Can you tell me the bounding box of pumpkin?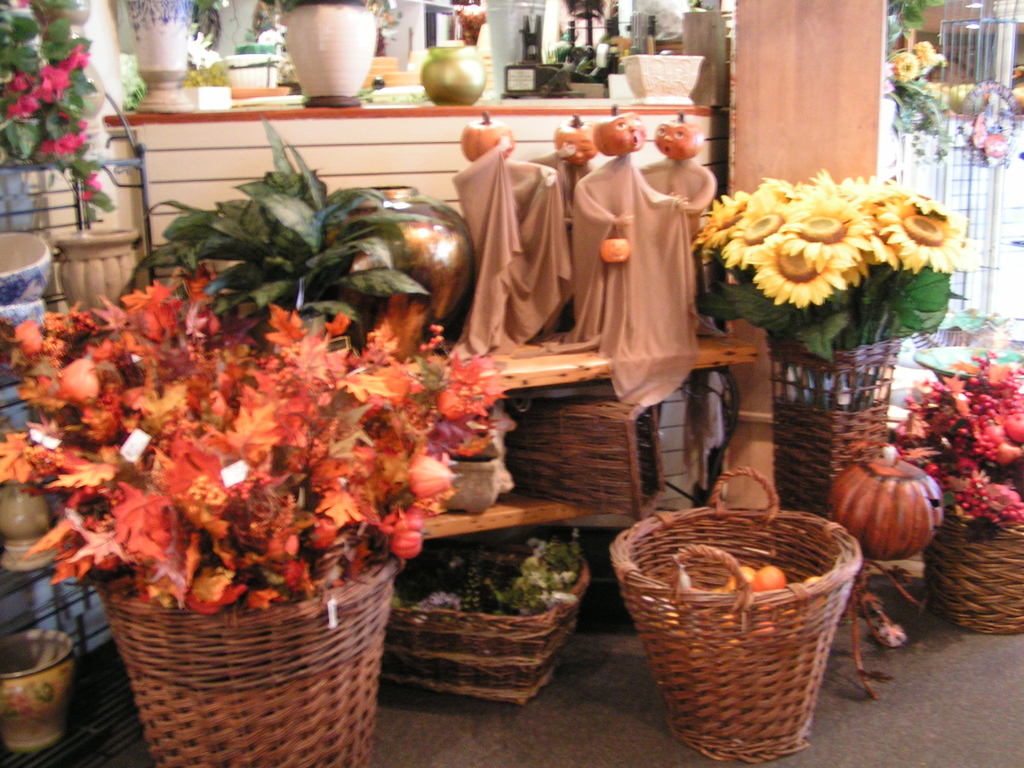
655, 109, 705, 163.
